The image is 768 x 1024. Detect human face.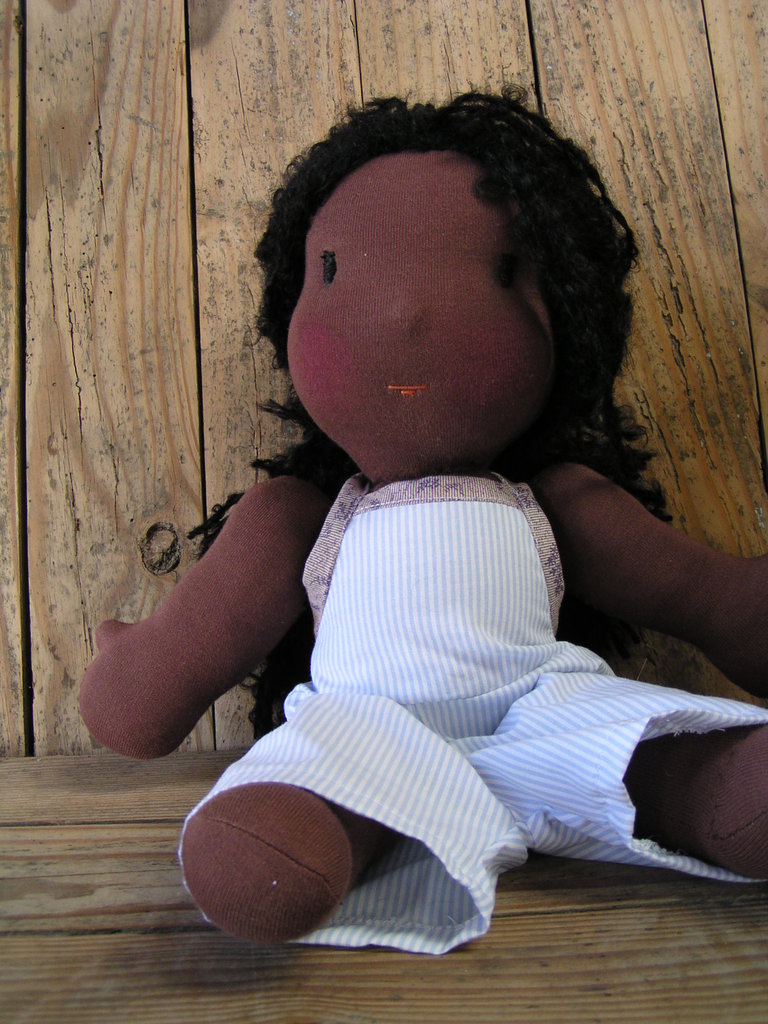
Detection: Rect(284, 150, 552, 470).
